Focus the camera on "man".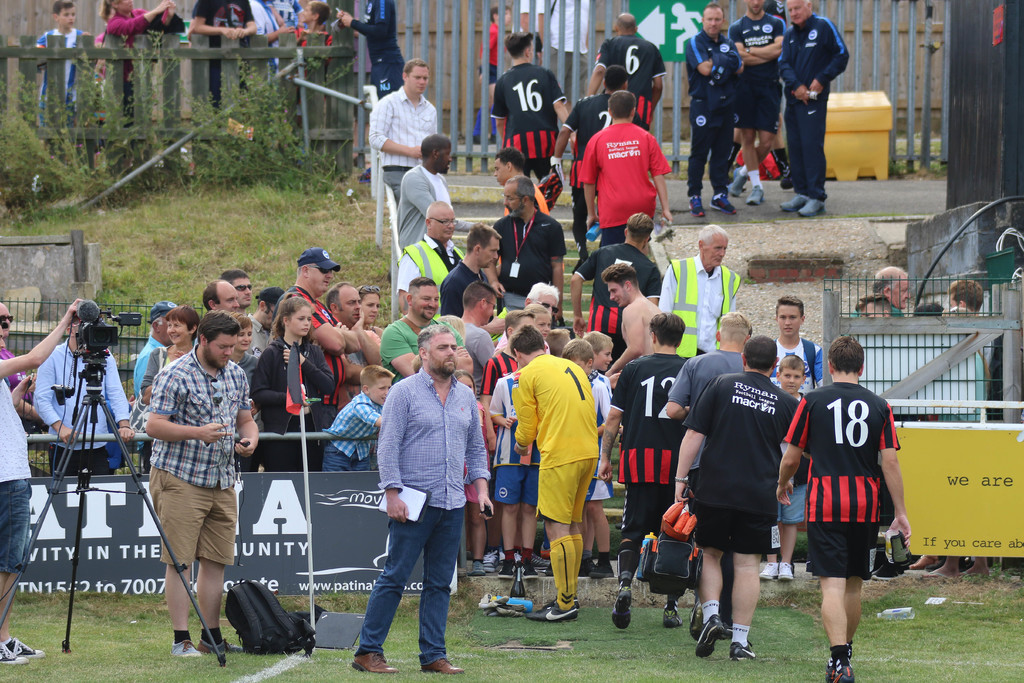
Focus region: bbox(378, 277, 463, 378).
